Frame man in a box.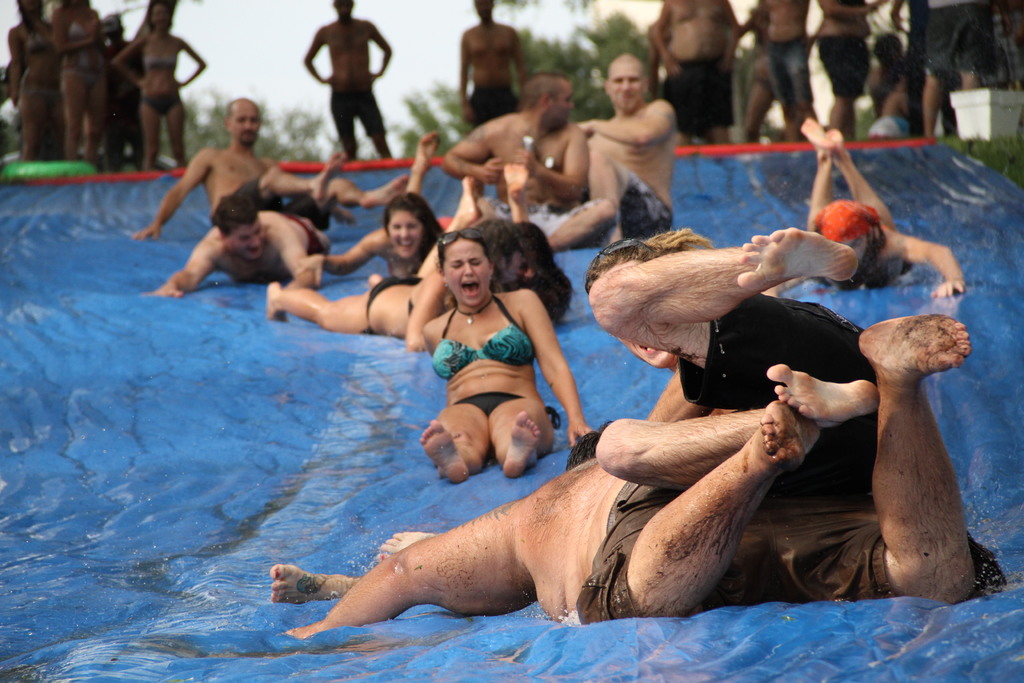
[left=579, top=53, right=684, bottom=257].
